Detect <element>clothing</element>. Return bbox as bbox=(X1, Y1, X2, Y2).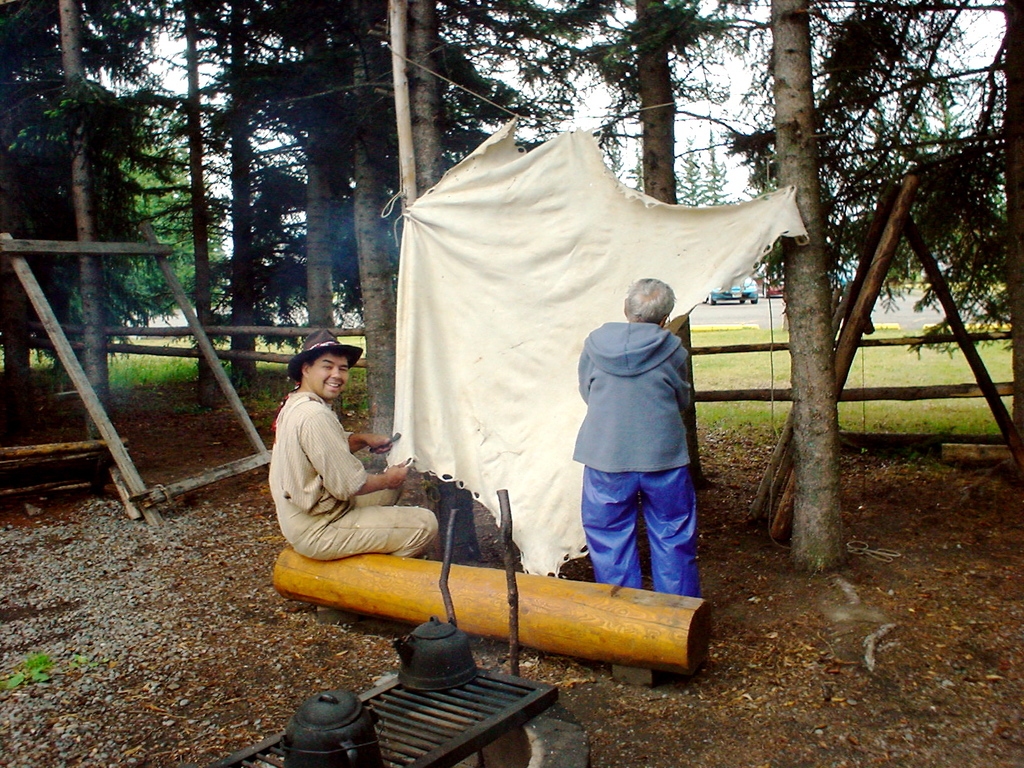
bbox=(564, 285, 705, 591).
